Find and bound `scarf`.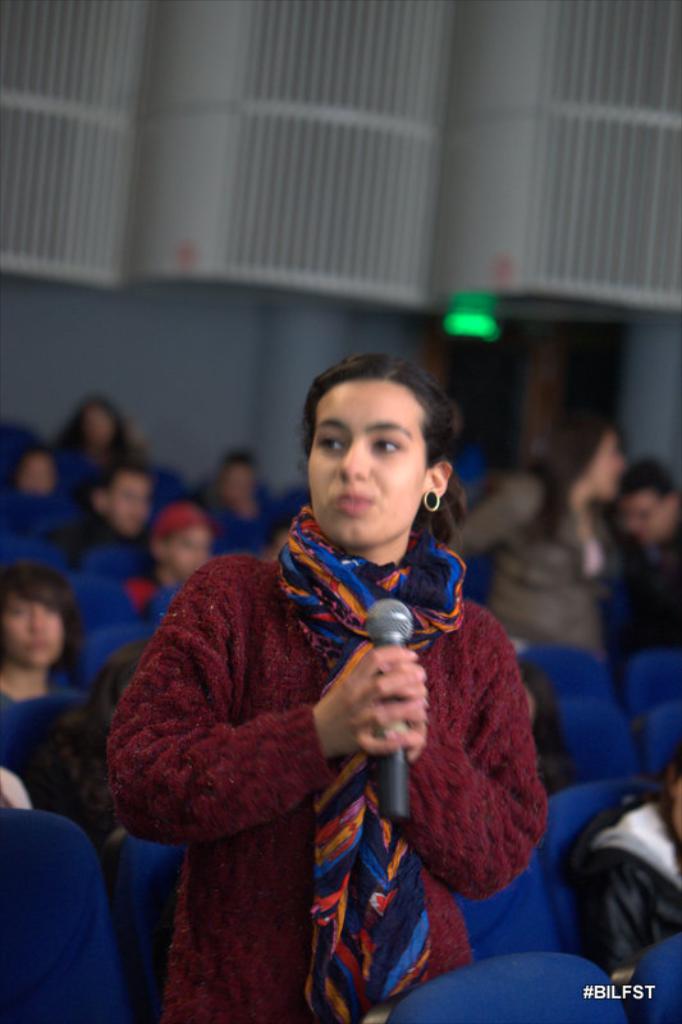
Bound: select_region(265, 509, 477, 1023).
